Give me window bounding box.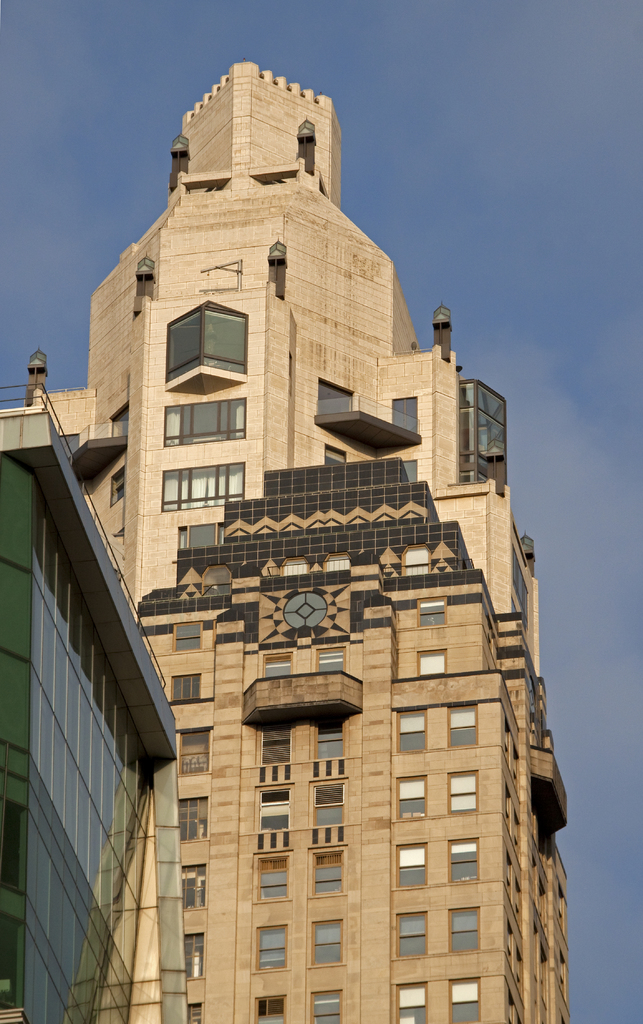
[left=159, top=460, right=244, bottom=510].
